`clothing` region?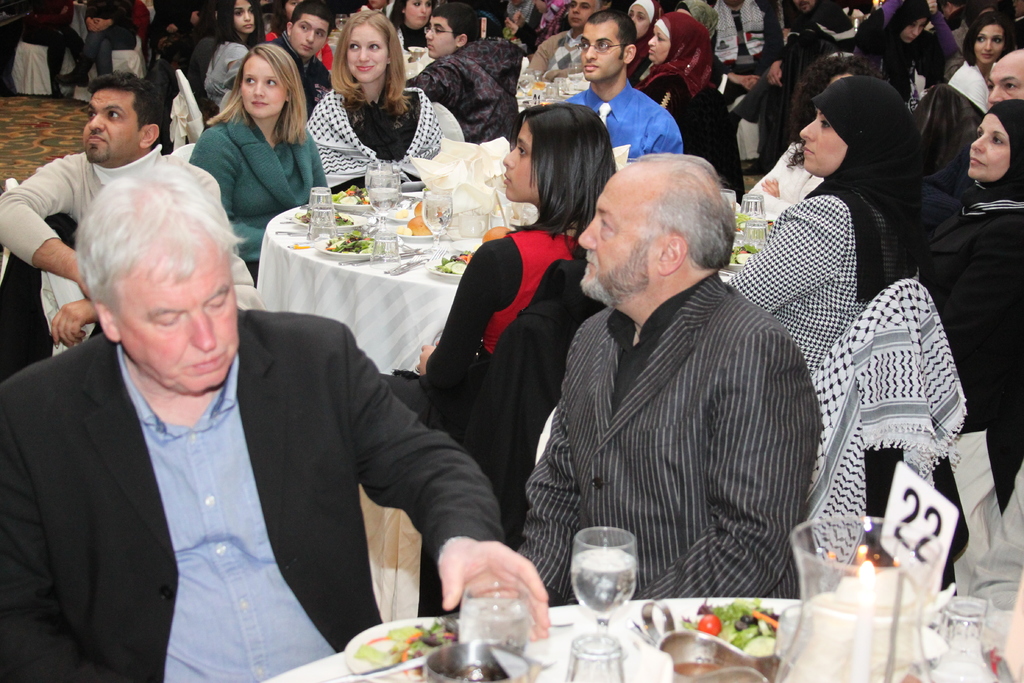
<box>709,0,778,71</box>
